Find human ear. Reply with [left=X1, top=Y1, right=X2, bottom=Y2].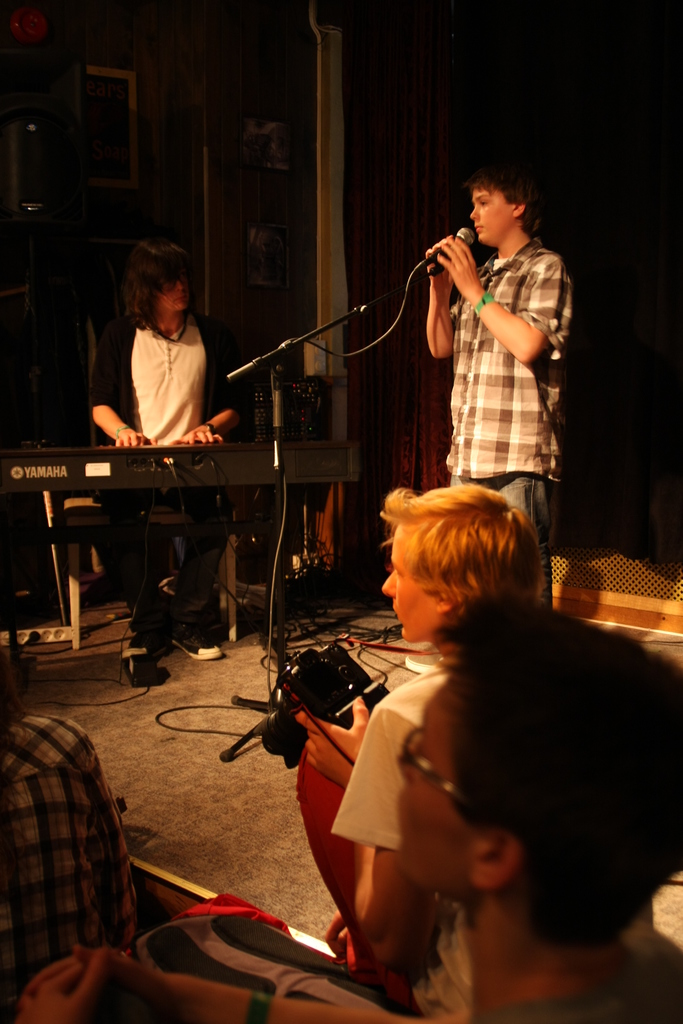
[left=429, top=595, right=460, bottom=616].
